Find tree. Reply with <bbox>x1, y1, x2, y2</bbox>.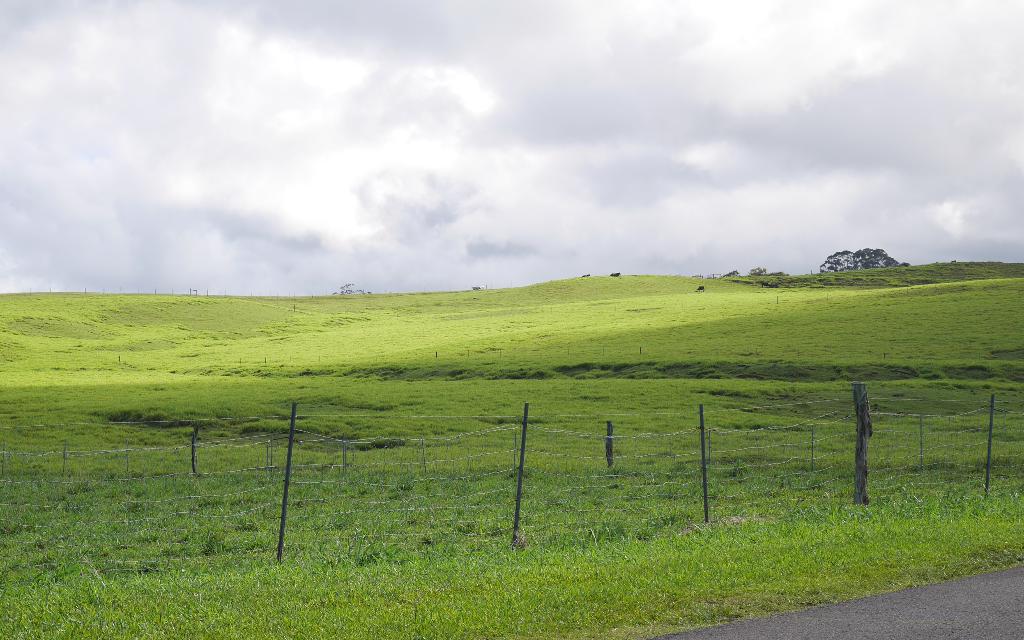
<bbox>333, 277, 371, 294</bbox>.
